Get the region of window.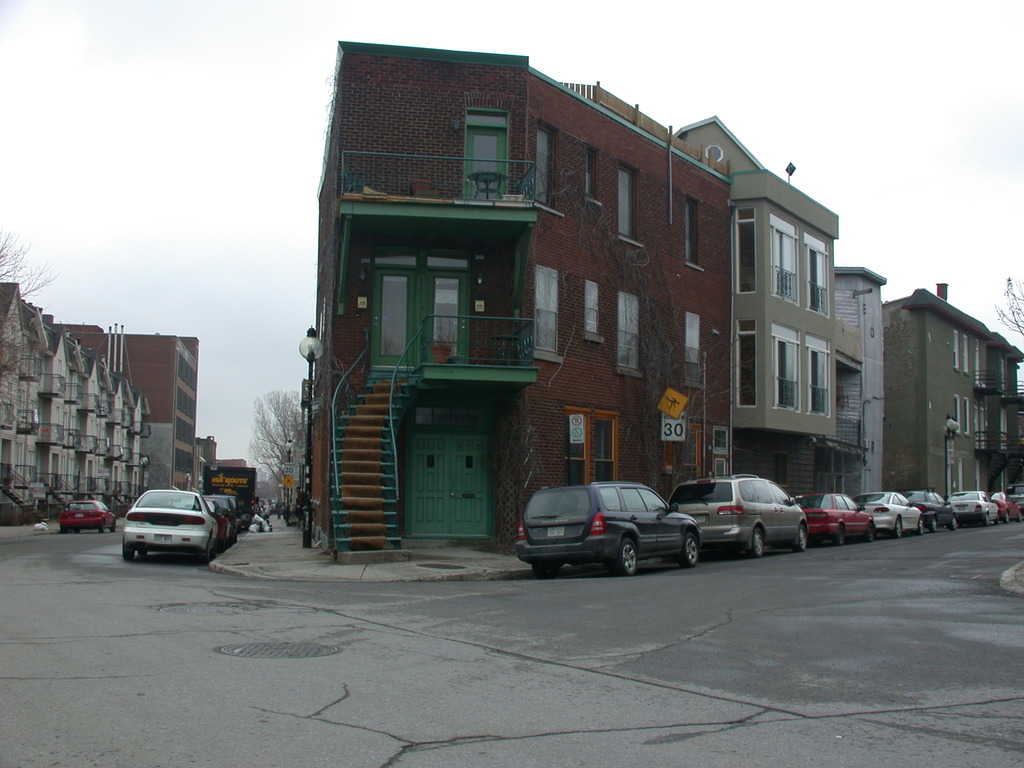
x1=568, y1=403, x2=617, y2=484.
